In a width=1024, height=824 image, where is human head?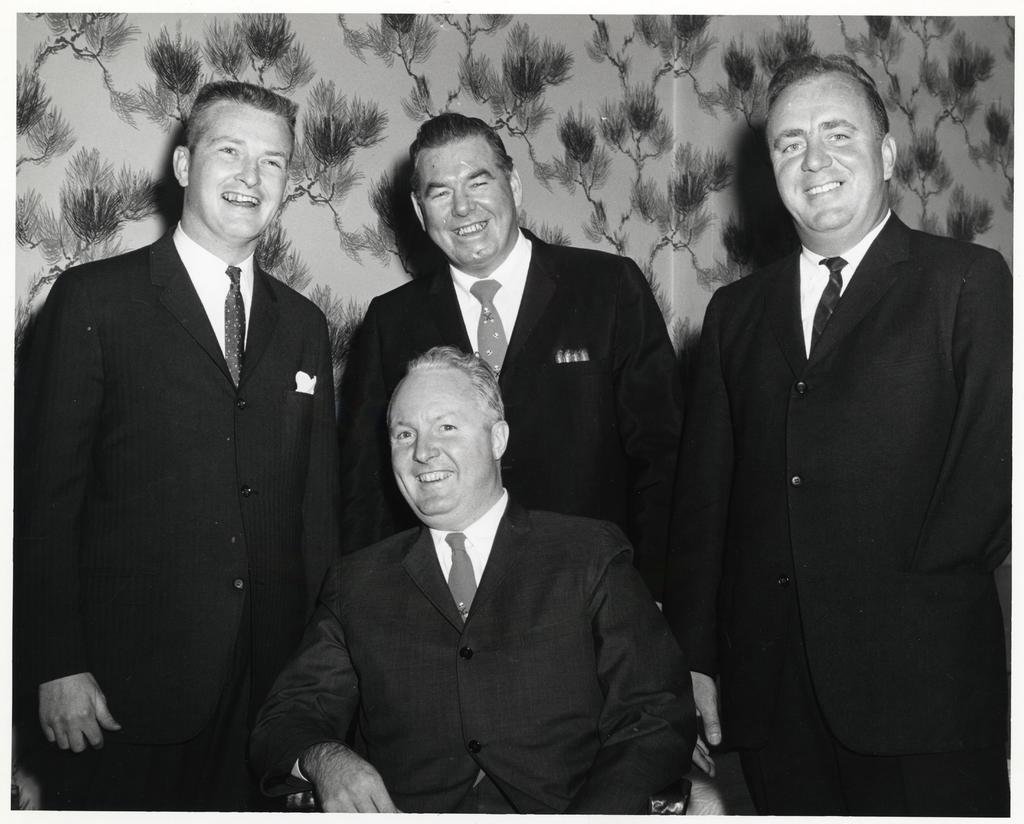
<bbox>407, 111, 522, 270</bbox>.
